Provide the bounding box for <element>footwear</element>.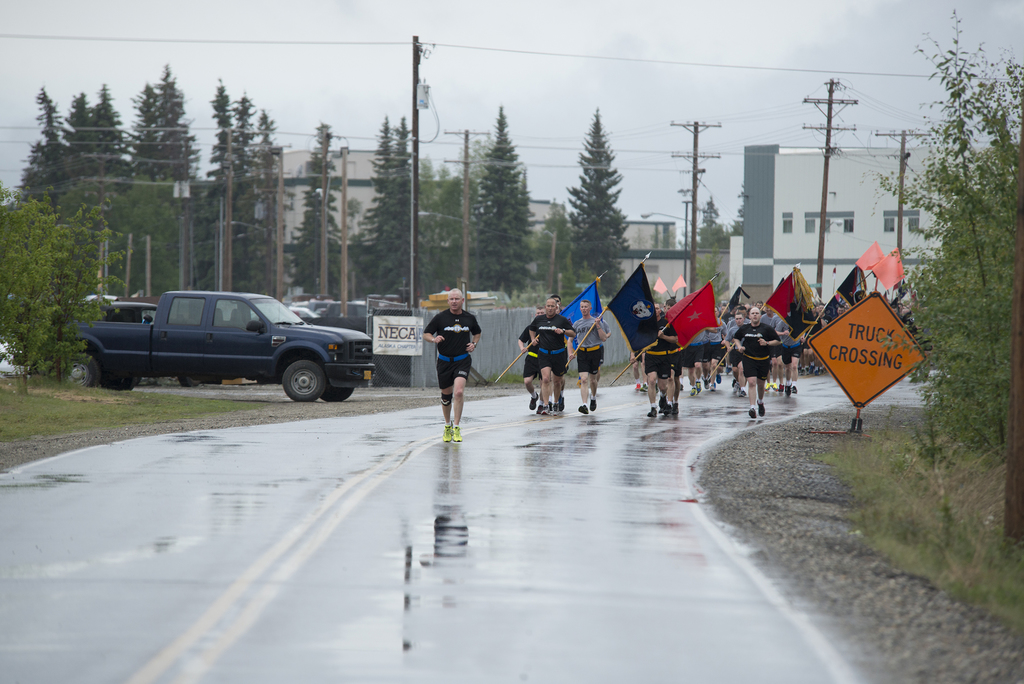
pyautogui.locateOnScreen(632, 381, 640, 393).
